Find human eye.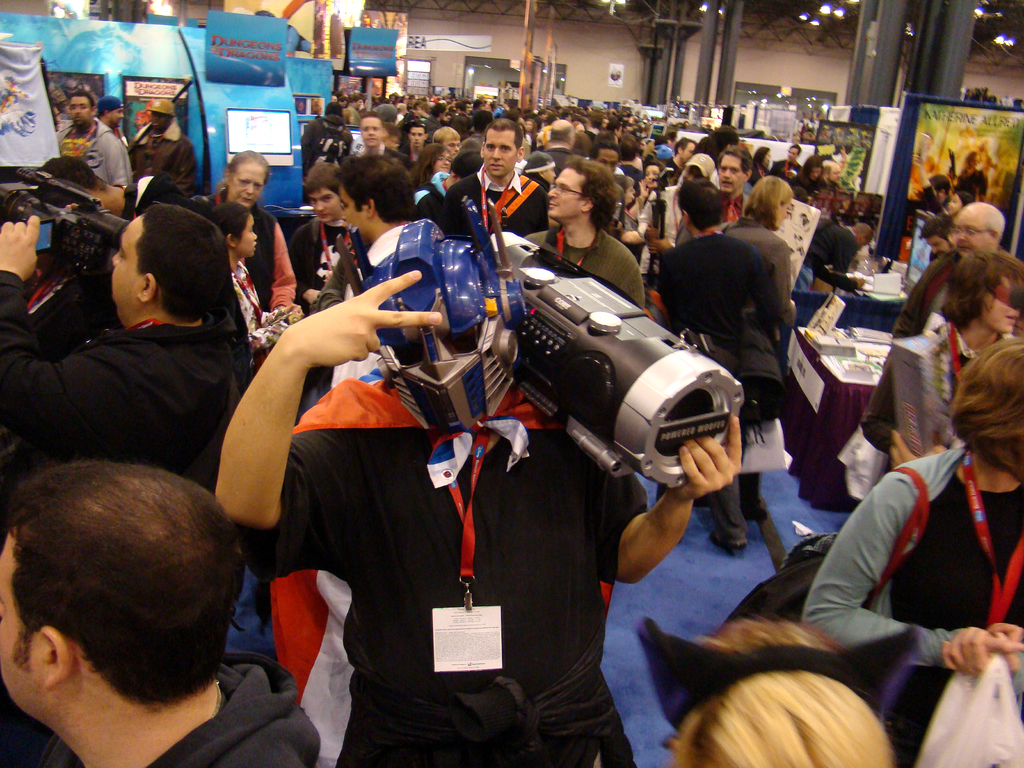
115/248/126/265.
